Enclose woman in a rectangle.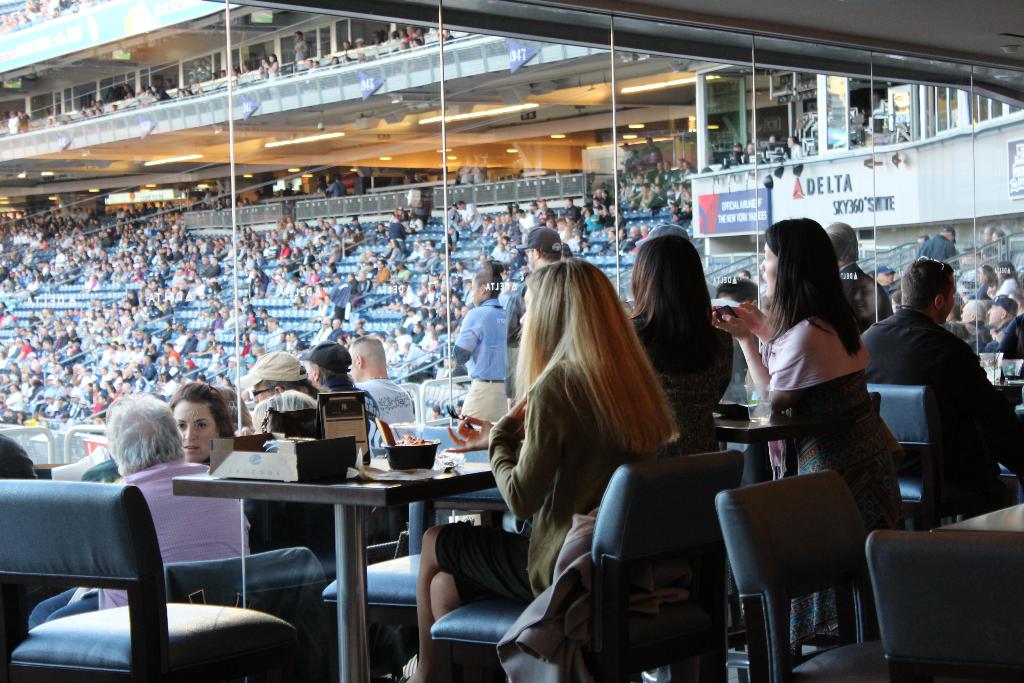
[26,386,243,634].
